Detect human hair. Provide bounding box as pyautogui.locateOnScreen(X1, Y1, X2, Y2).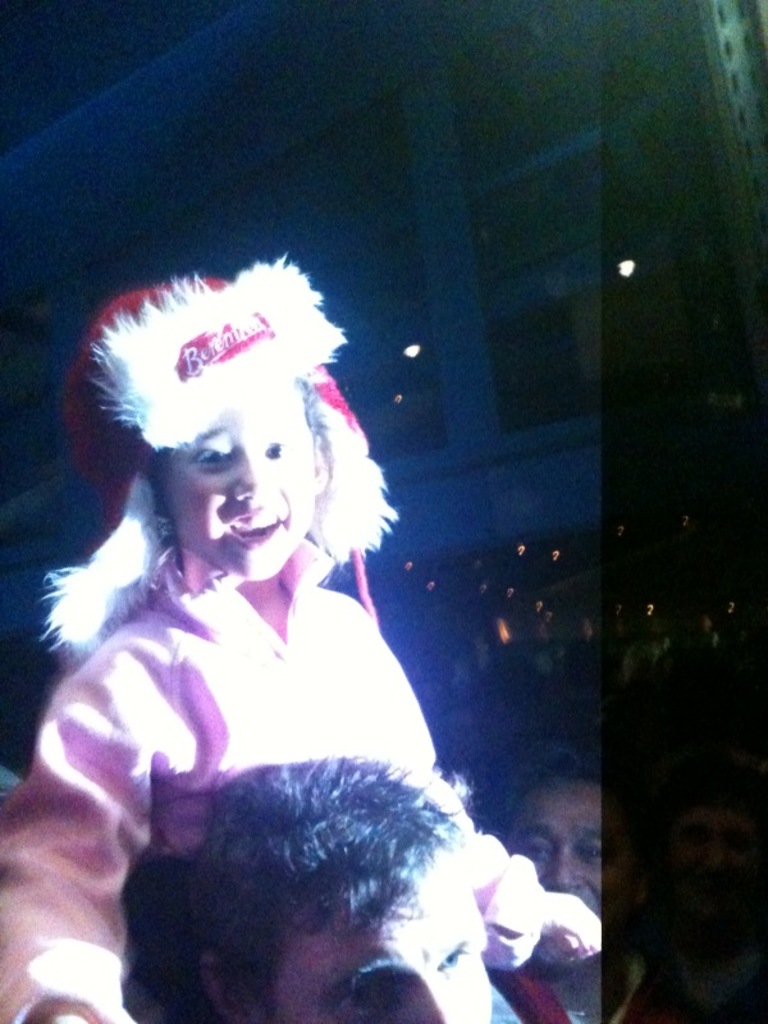
pyautogui.locateOnScreen(102, 739, 520, 1002).
